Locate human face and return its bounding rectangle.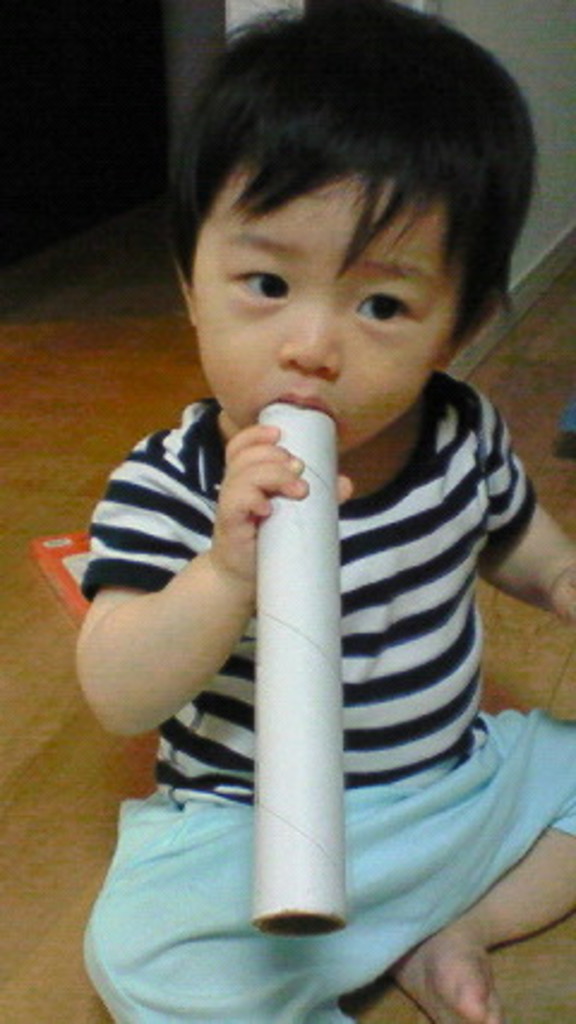
(192, 180, 461, 458).
